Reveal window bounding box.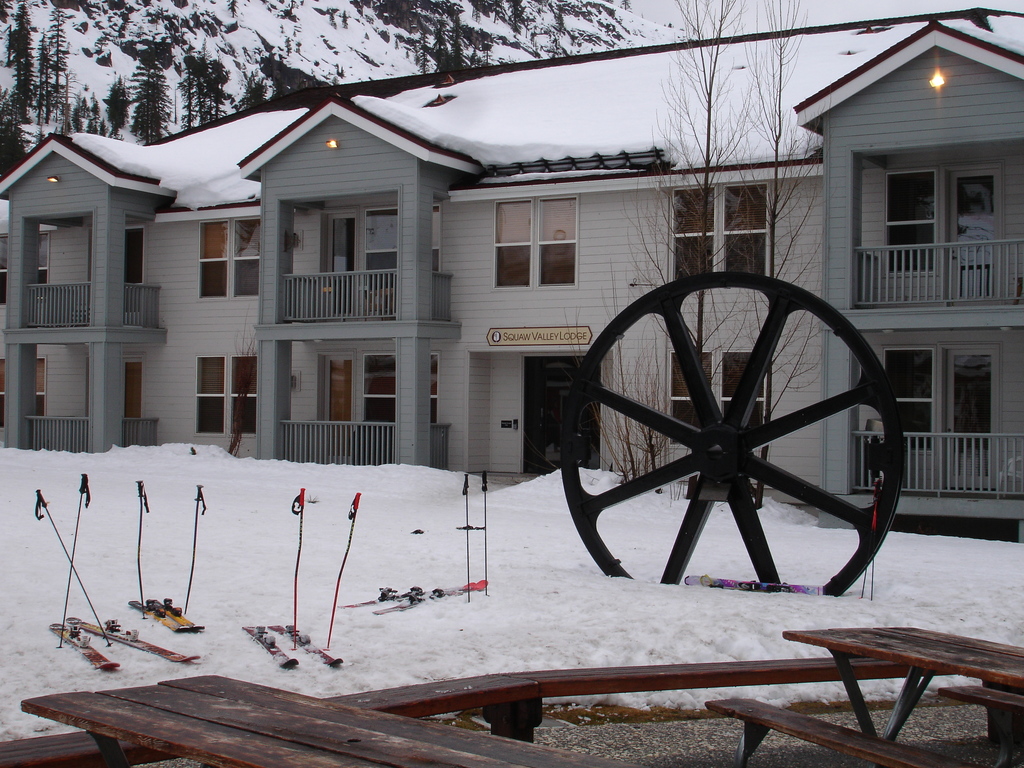
Revealed: {"x1": 362, "y1": 211, "x2": 445, "y2": 289}.
